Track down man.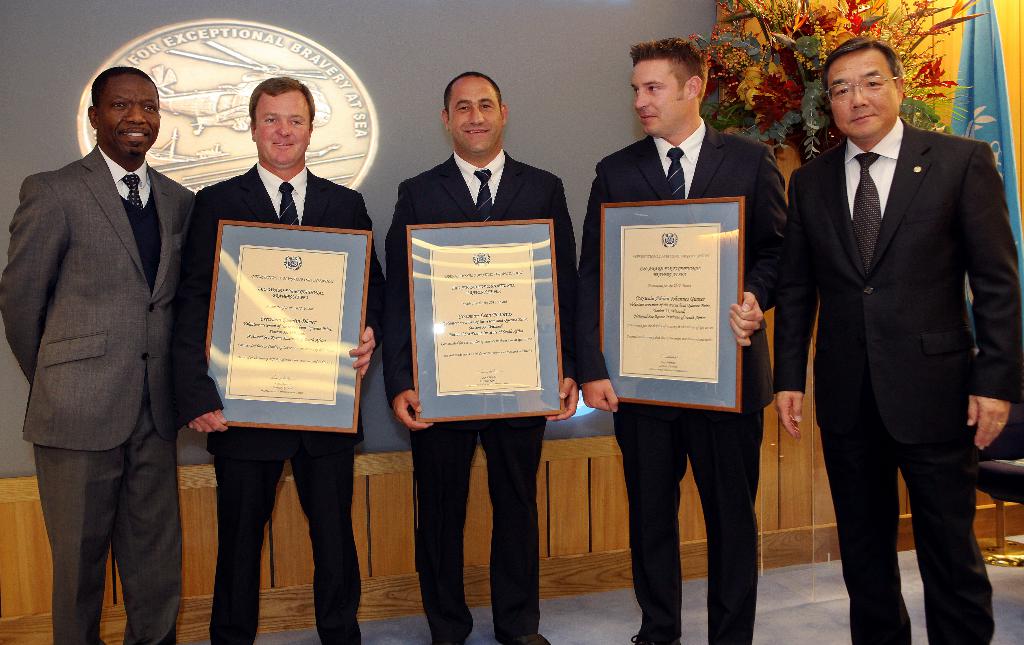
Tracked to left=163, top=76, right=388, bottom=644.
